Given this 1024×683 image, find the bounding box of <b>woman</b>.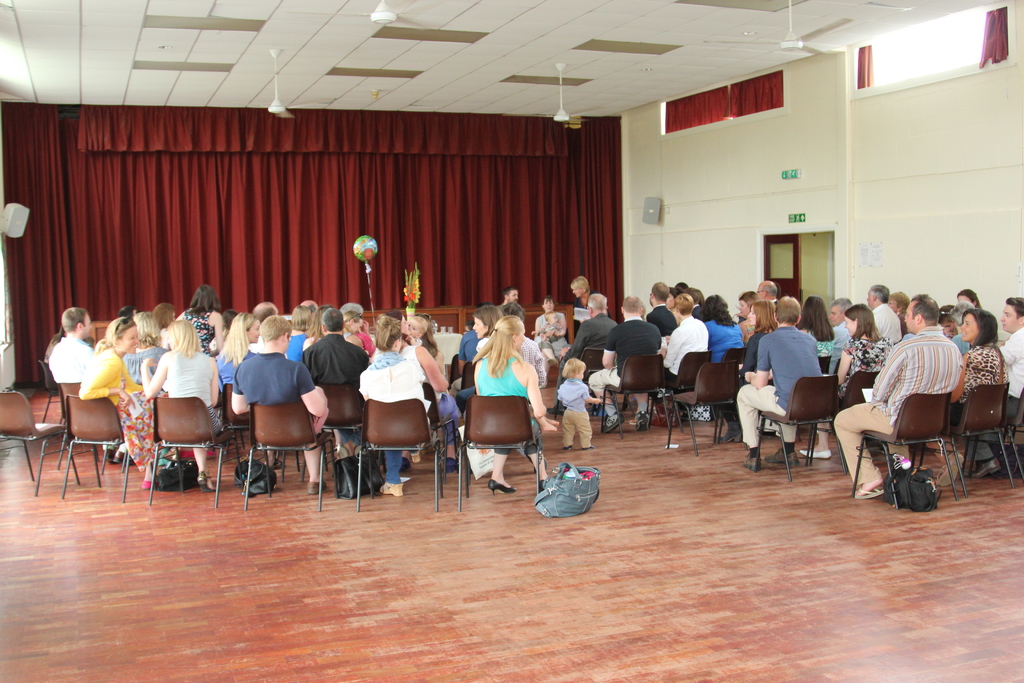
select_region(960, 287, 994, 324).
